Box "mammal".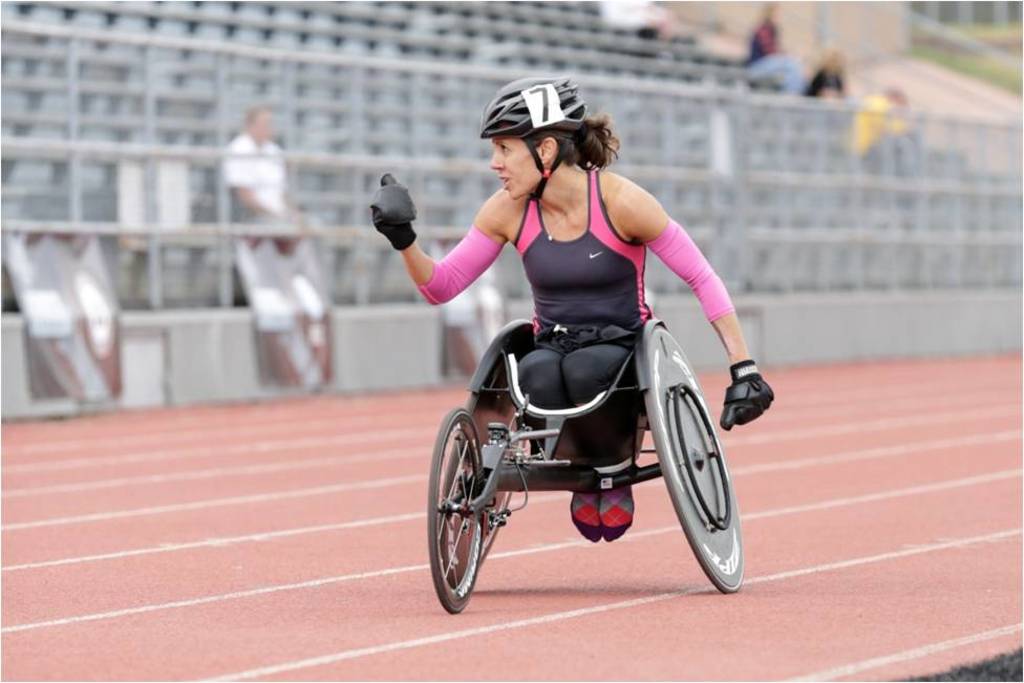
(left=742, top=0, right=803, bottom=94).
